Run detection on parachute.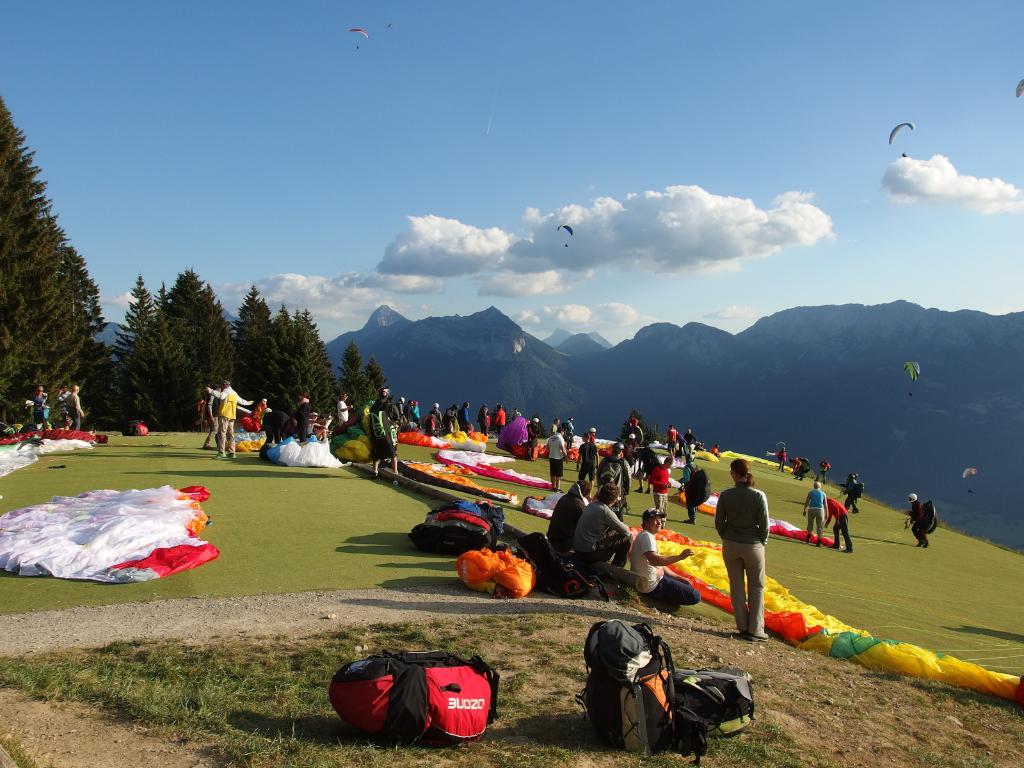
Result: [left=903, top=360, right=919, bottom=396].
